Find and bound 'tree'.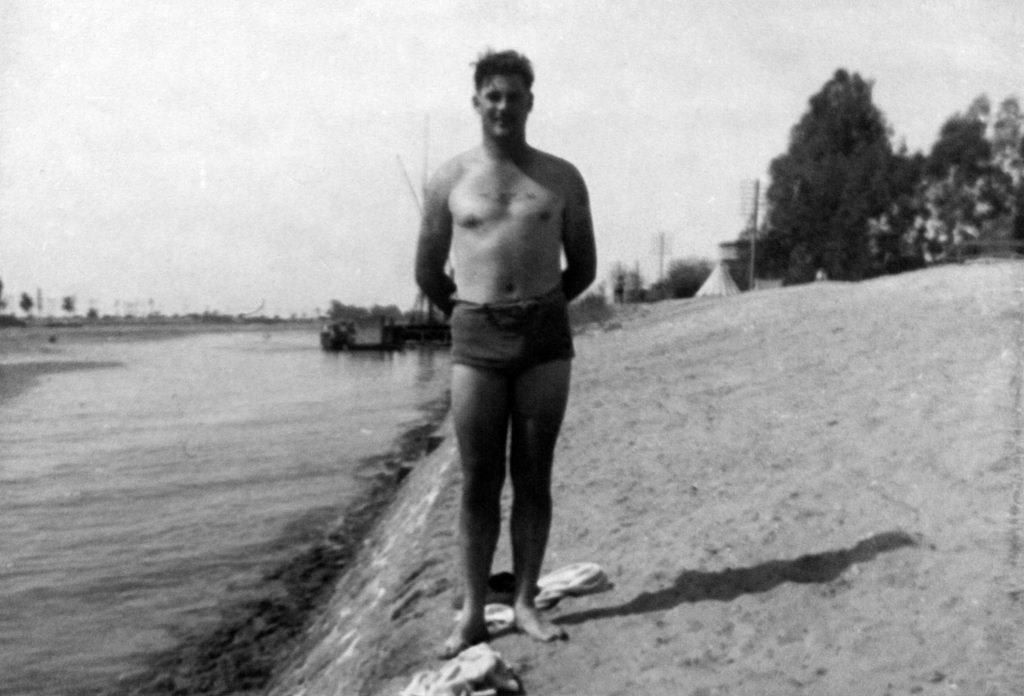
Bound: left=993, top=97, right=1023, bottom=188.
